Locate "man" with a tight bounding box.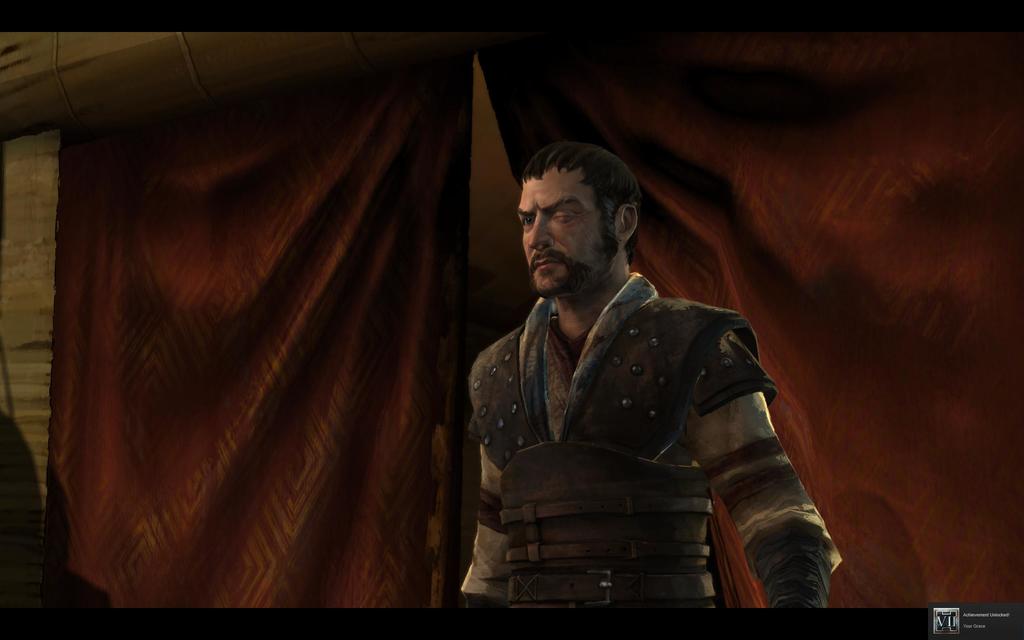
445,136,828,613.
